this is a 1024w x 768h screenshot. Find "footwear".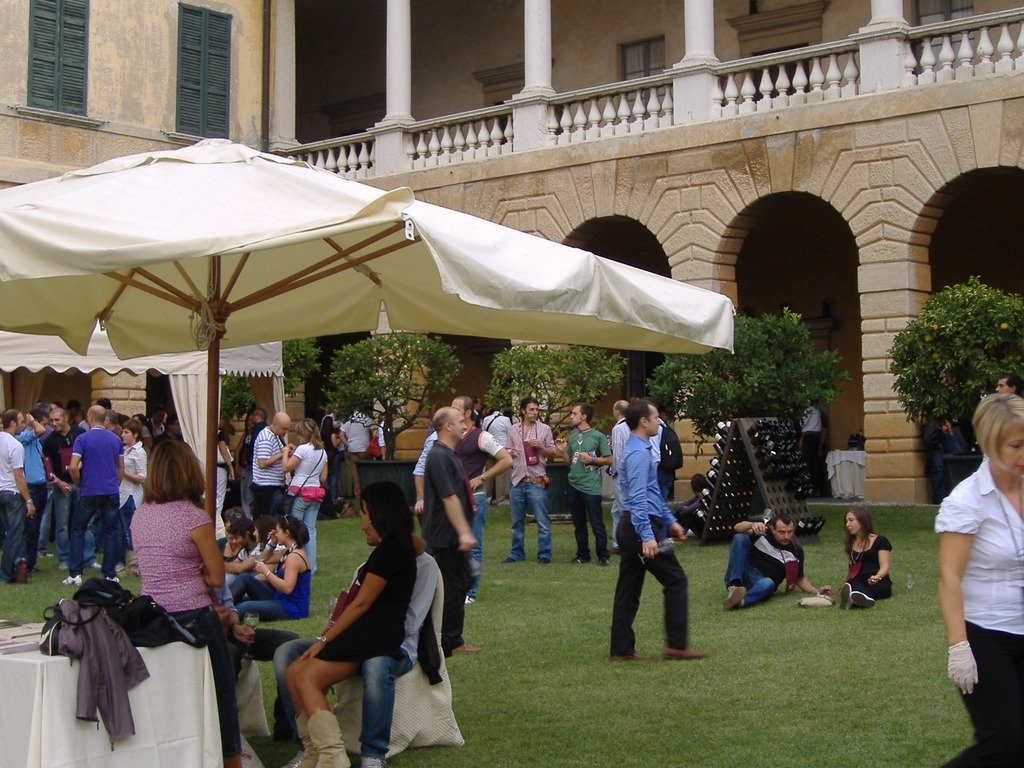
Bounding box: box(63, 575, 87, 585).
